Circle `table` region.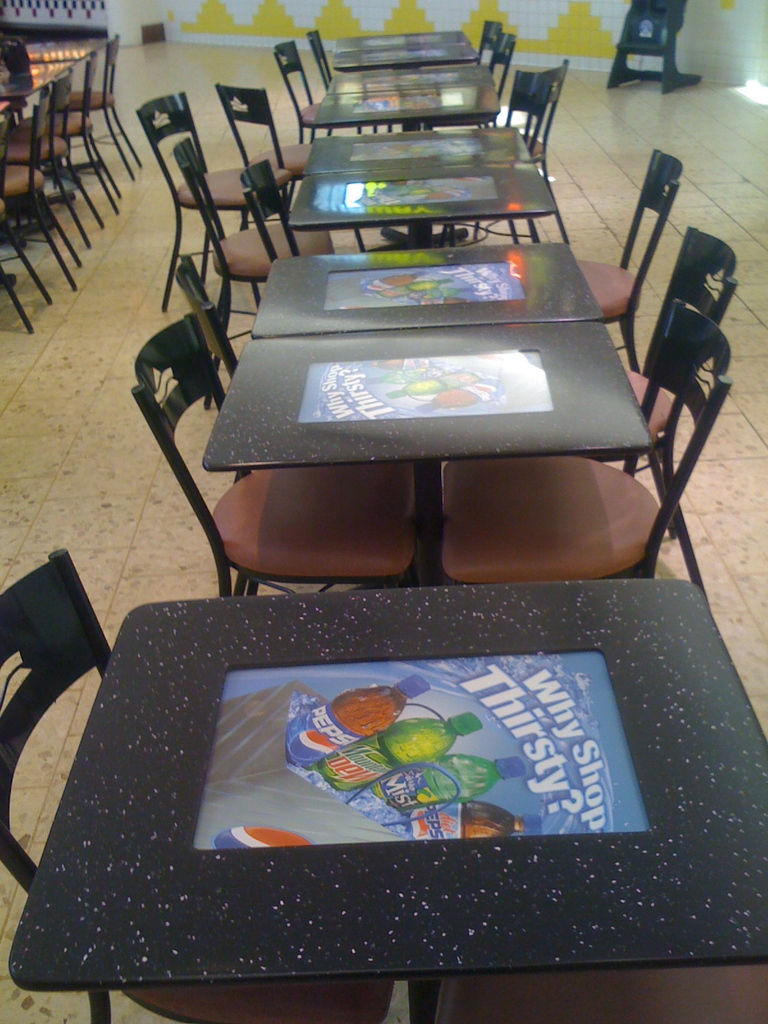
Region: bbox=(207, 253, 643, 581).
